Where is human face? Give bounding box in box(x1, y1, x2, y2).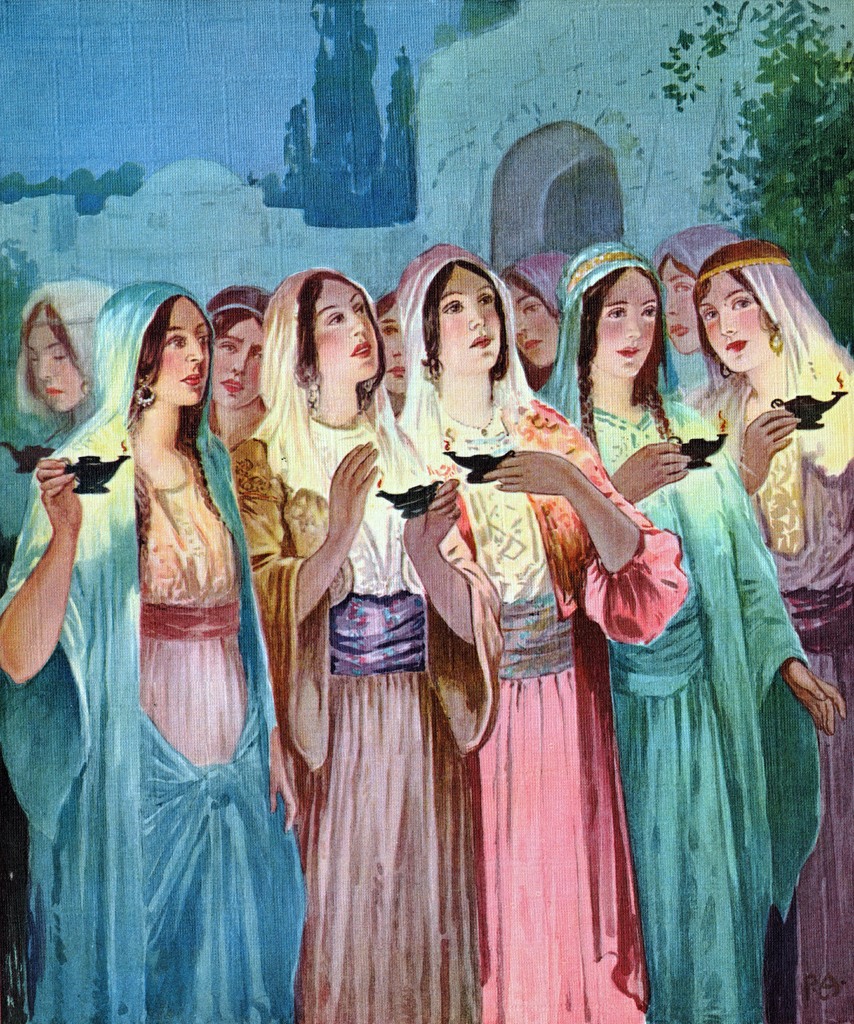
box(510, 283, 568, 370).
